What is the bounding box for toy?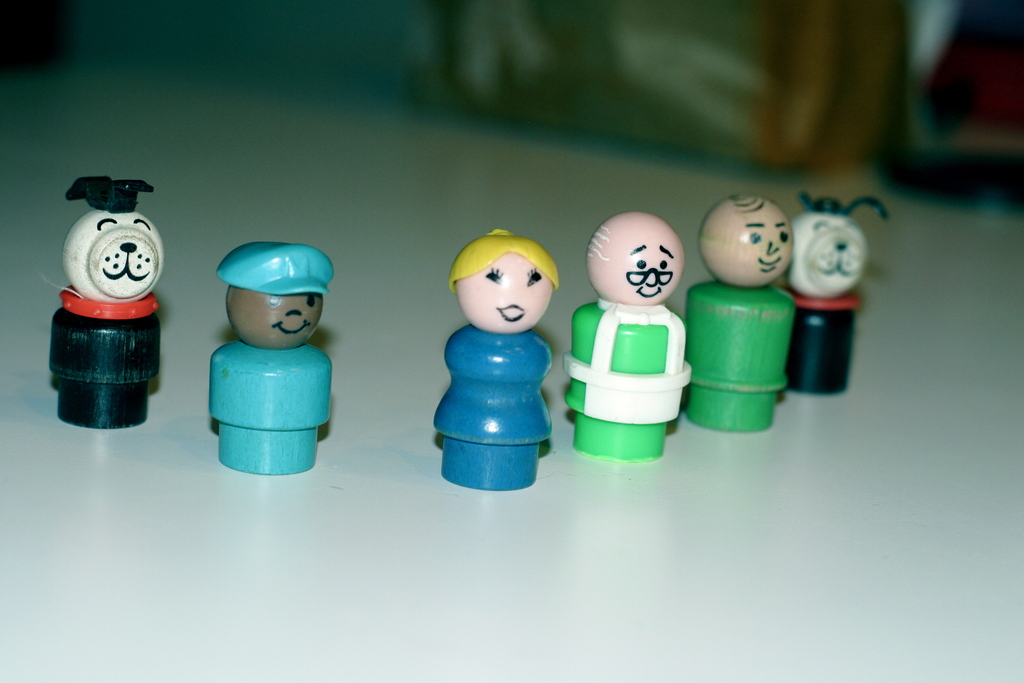
locate(799, 200, 888, 406).
